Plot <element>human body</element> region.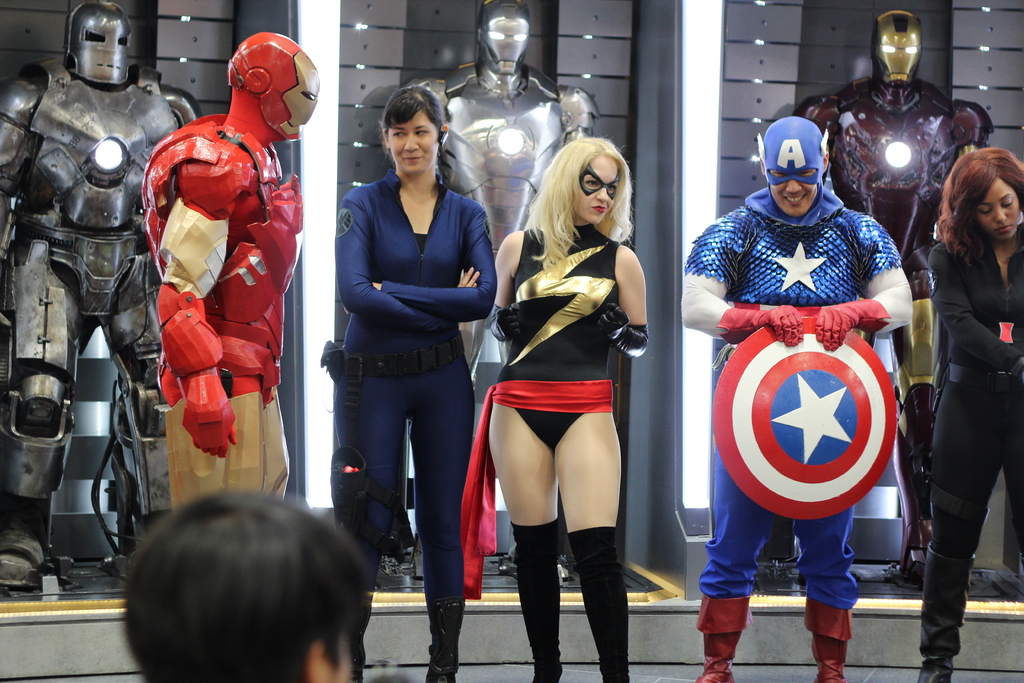
Plotted at rect(476, 129, 650, 682).
